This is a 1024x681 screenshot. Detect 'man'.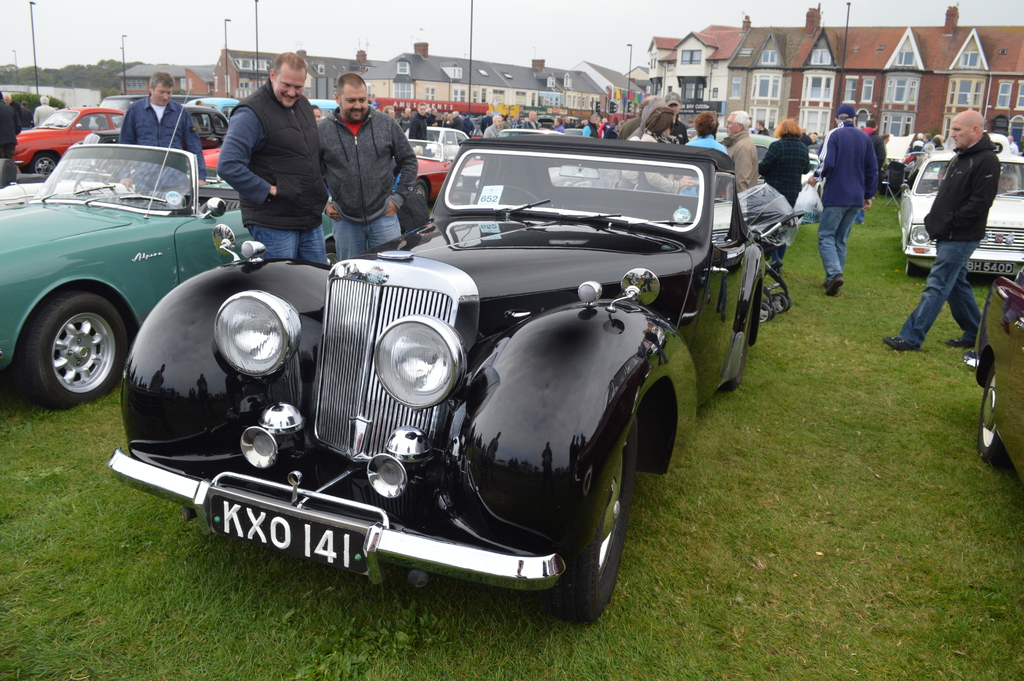
(left=755, top=117, right=769, bottom=135).
